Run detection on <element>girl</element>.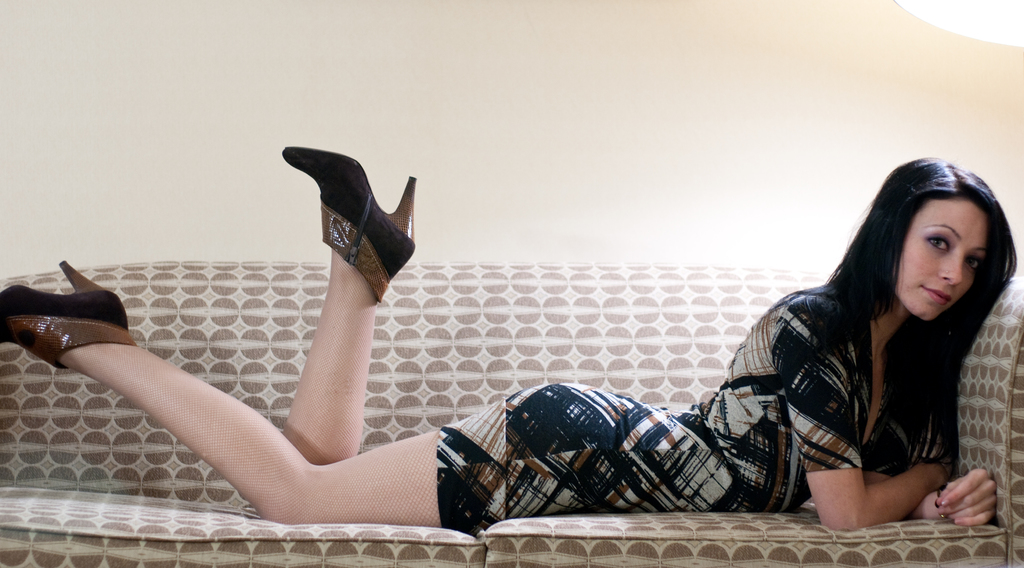
Result: region(0, 146, 1018, 540).
